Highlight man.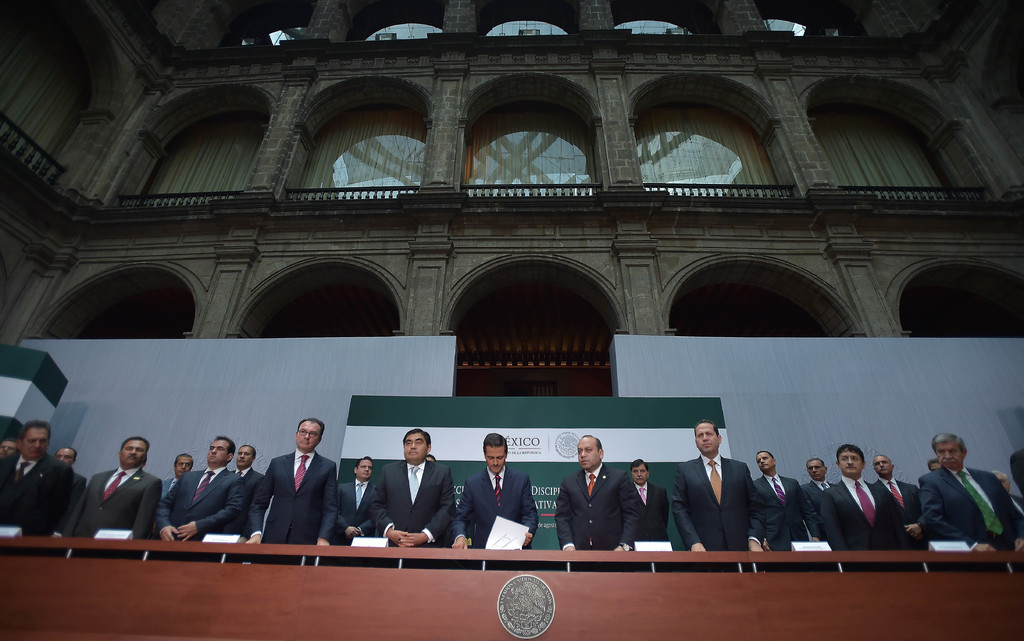
Highlighted region: bbox=[988, 471, 1023, 523].
